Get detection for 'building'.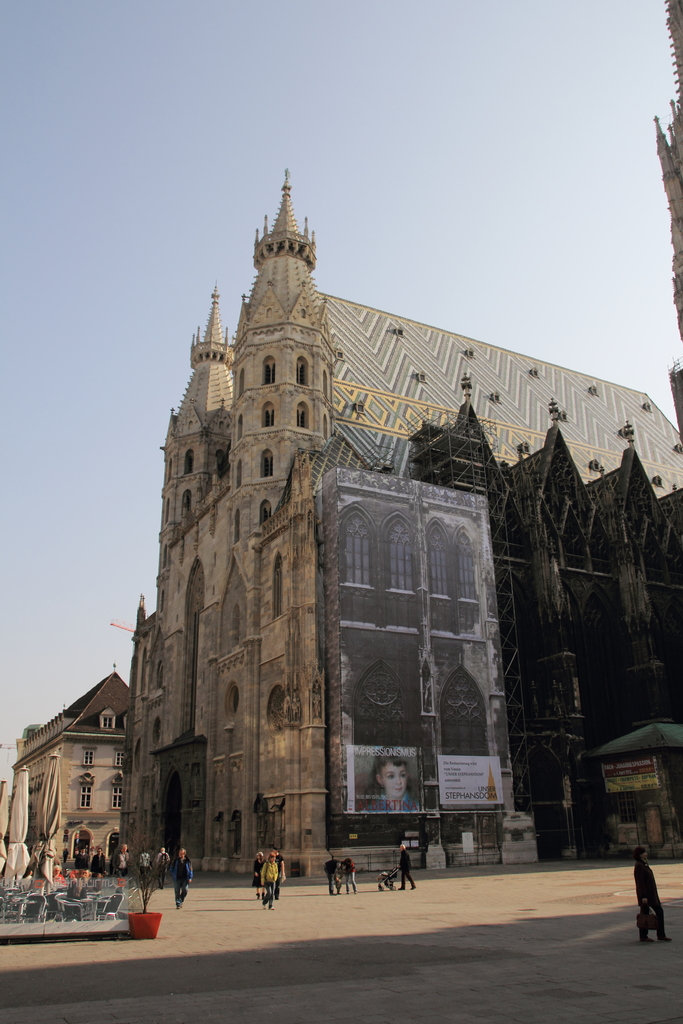
Detection: <region>124, 164, 682, 884</region>.
